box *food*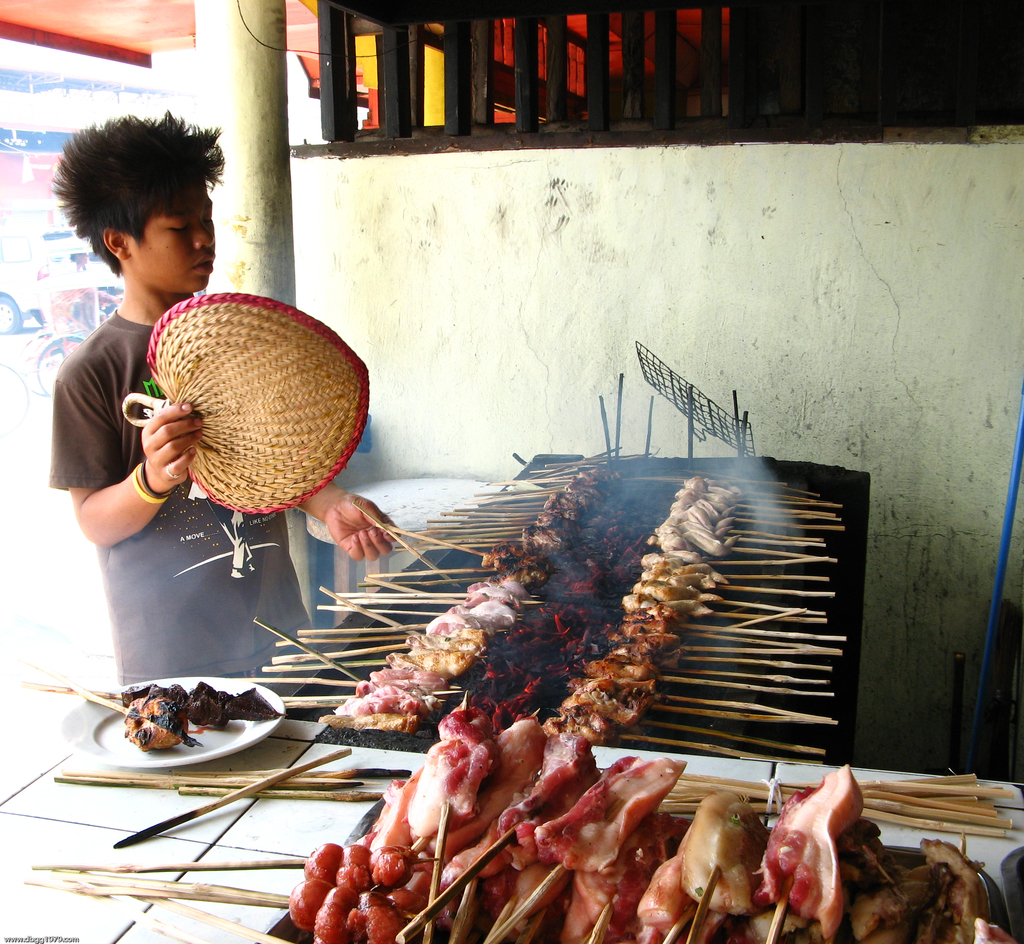
{"x1": 474, "y1": 516, "x2": 637, "y2": 724}
